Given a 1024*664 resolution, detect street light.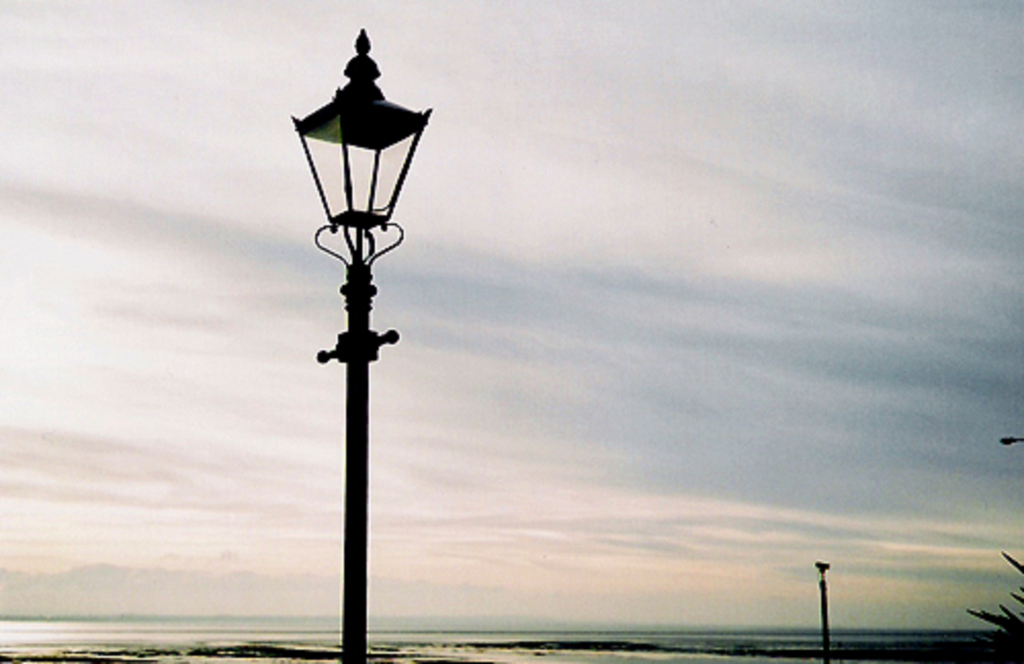
268,27,418,663.
